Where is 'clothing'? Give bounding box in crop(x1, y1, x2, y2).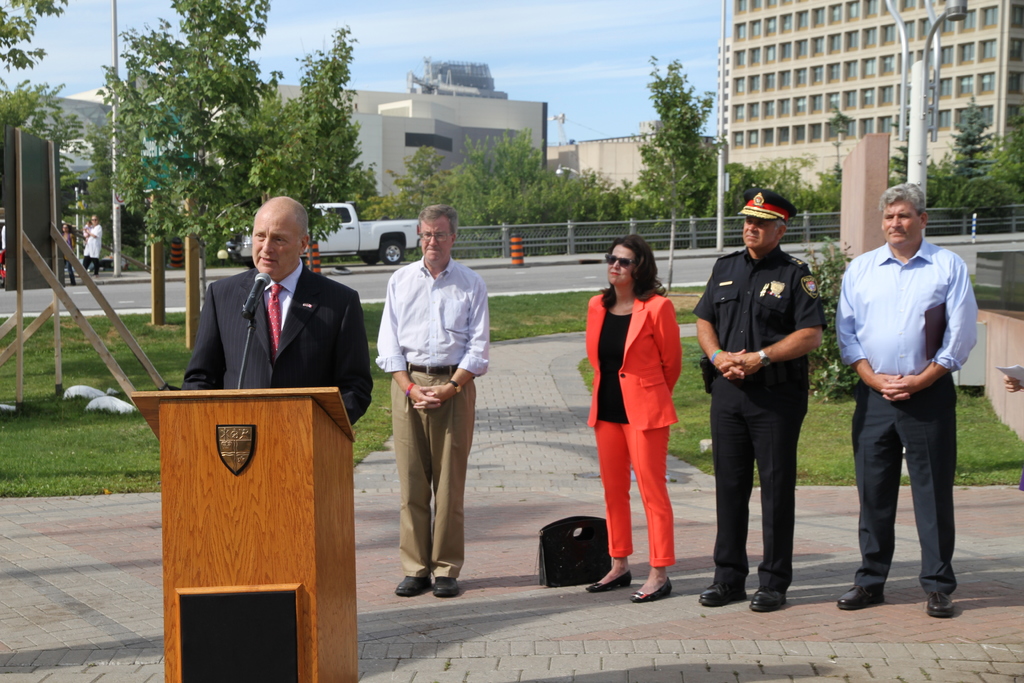
crop(833, 241, 981, 584).
